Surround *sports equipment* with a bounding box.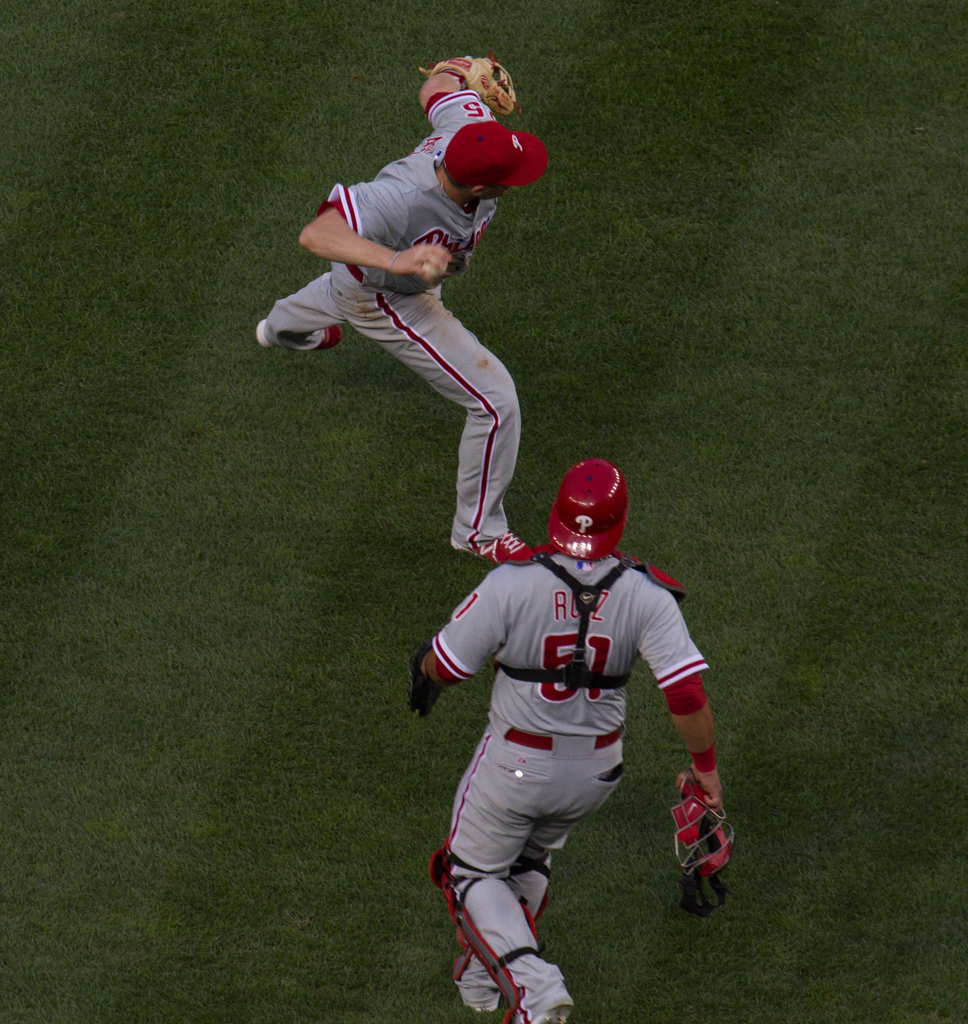
{"x1": 670, "y1": 776, "x2": 734, "y2": 877}.
